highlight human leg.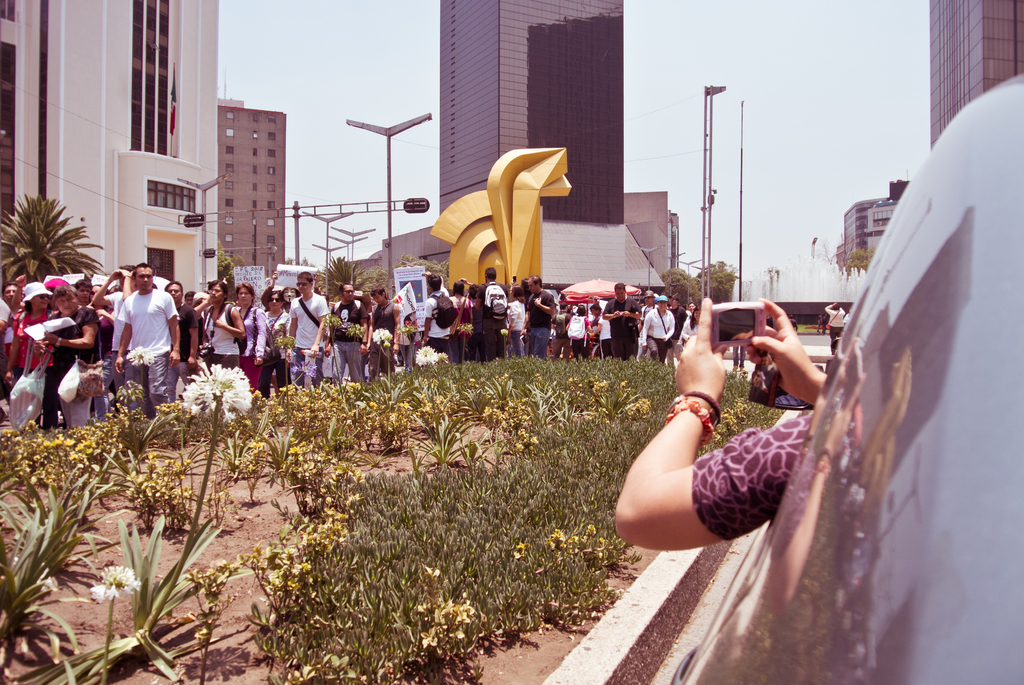
Highlighted region: 620/335/639/361.
